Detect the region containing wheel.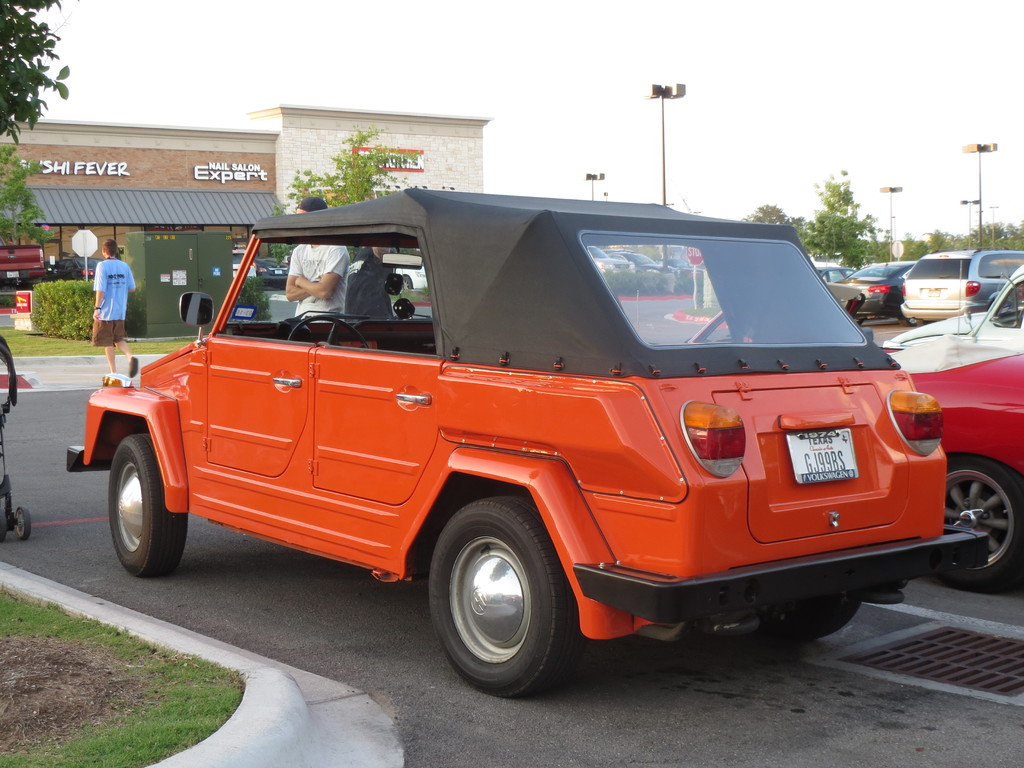
BBox(907, 317, 918, 325).
